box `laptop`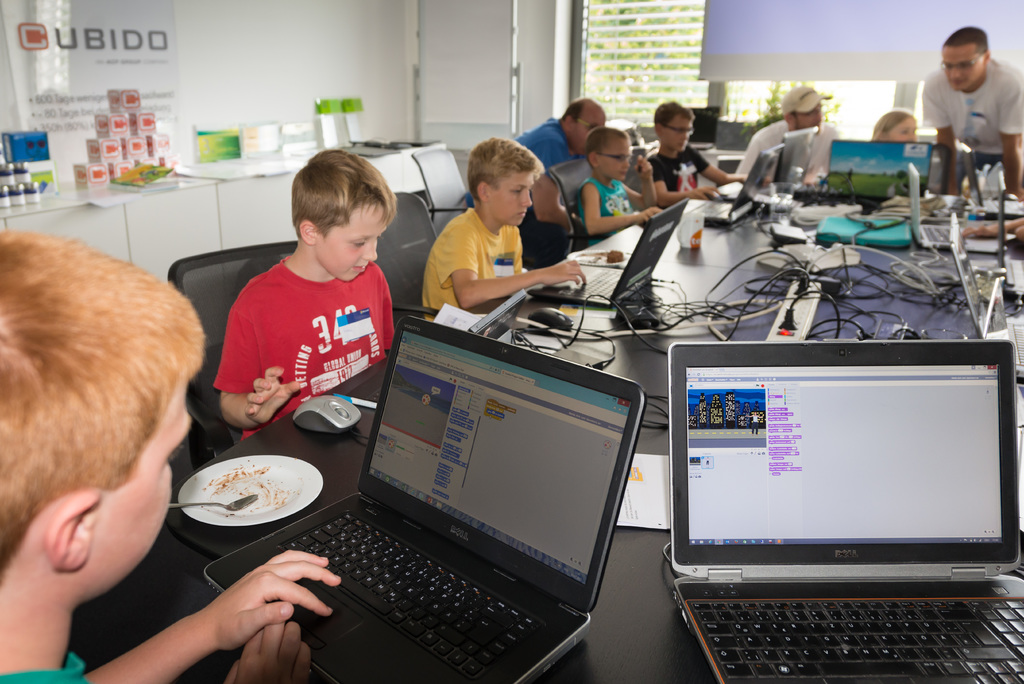
left=673, top=343, right=1023, bottom=683
